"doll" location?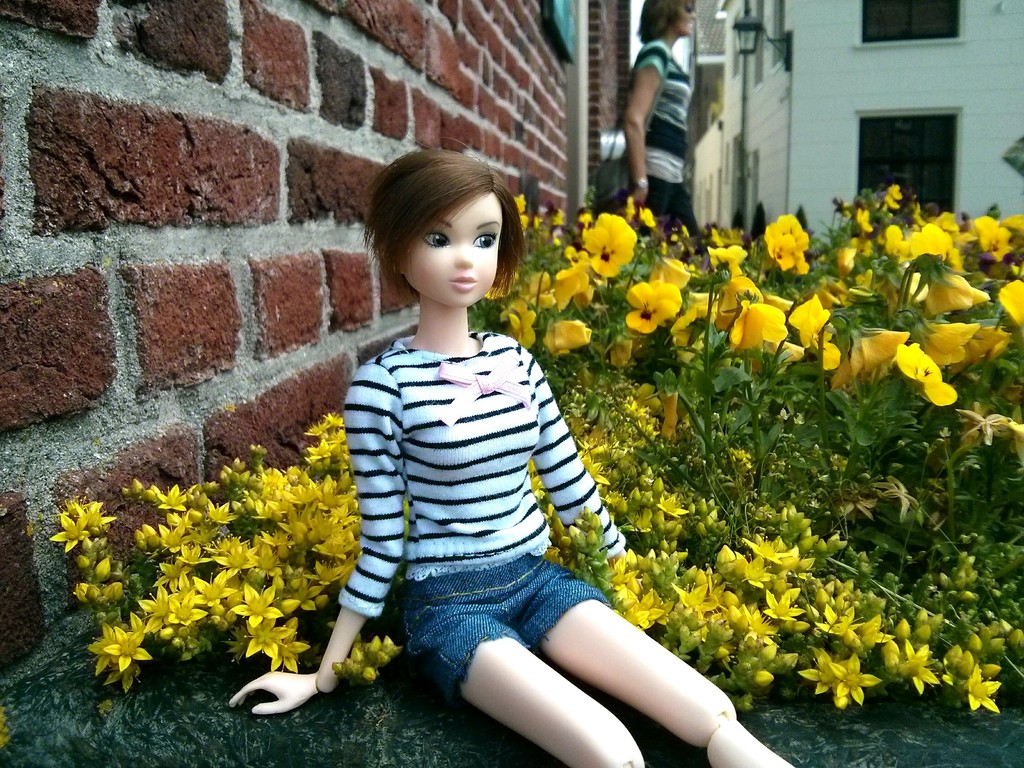
[x1=291, y1=155, x2=653, y2=757]
